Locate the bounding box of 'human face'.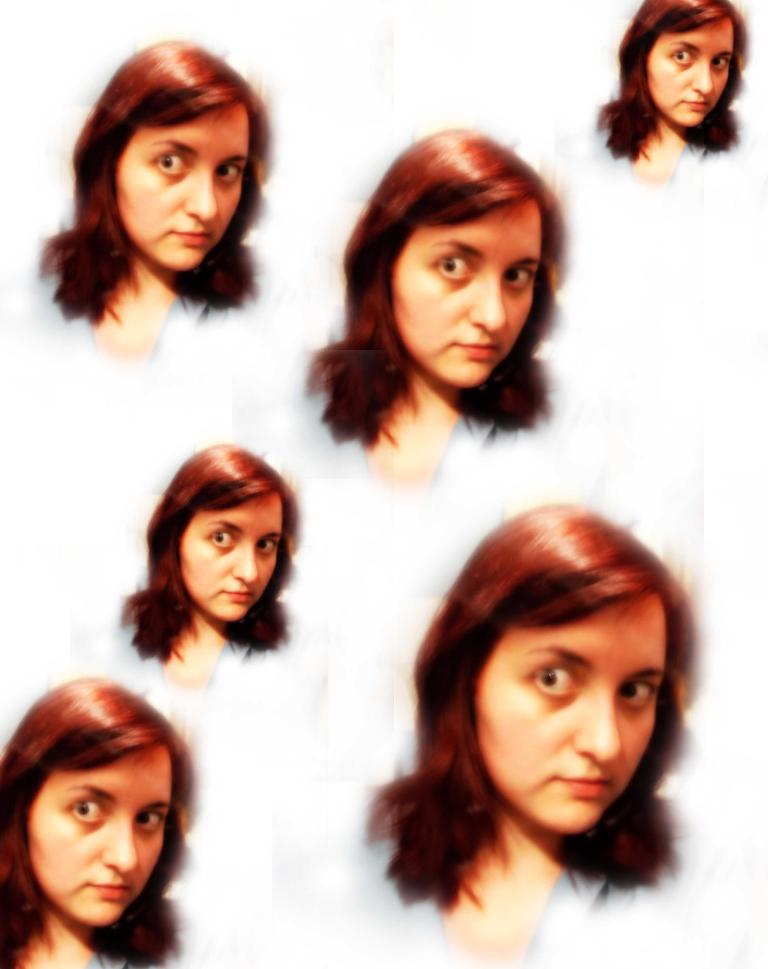
Bounding box: pyautogui.locateOnScreen(26, 737, 168, 921).
